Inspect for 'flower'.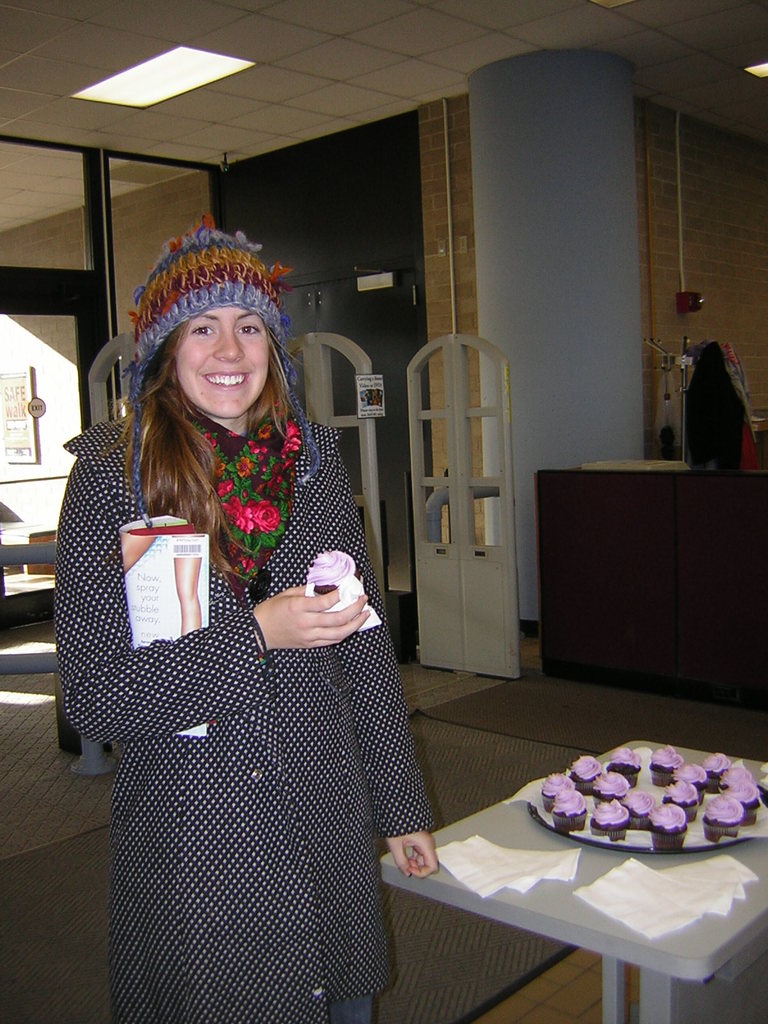
Inspection: 556/788/591/817.
